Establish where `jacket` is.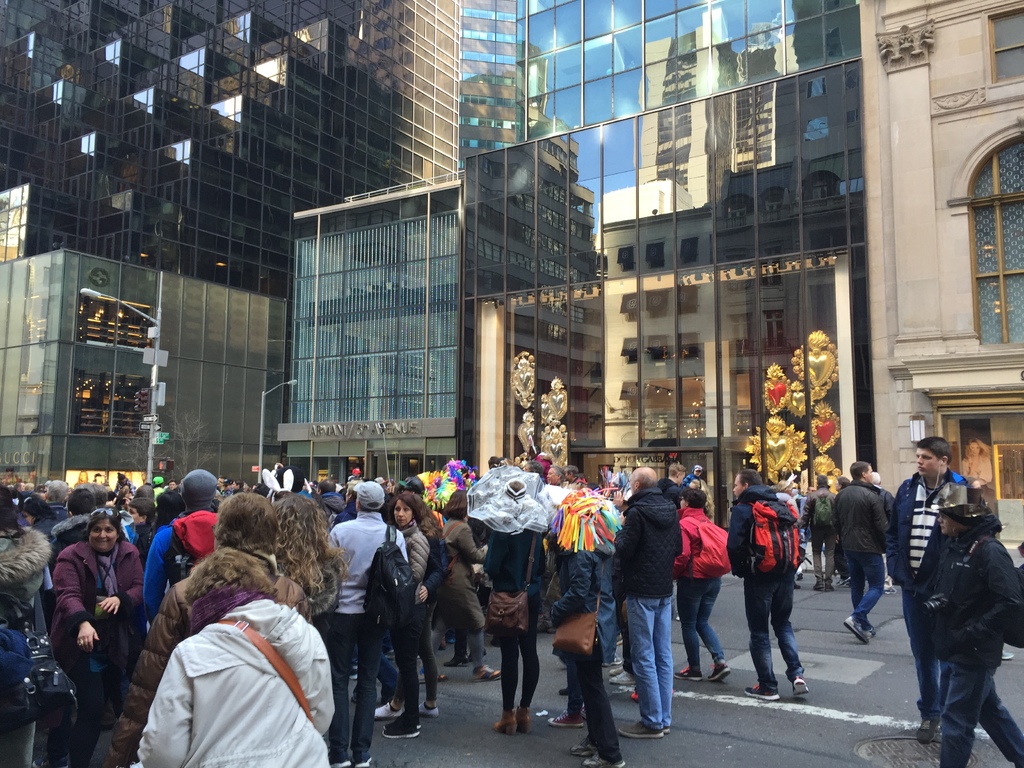
Established at 315/493/351/525.
